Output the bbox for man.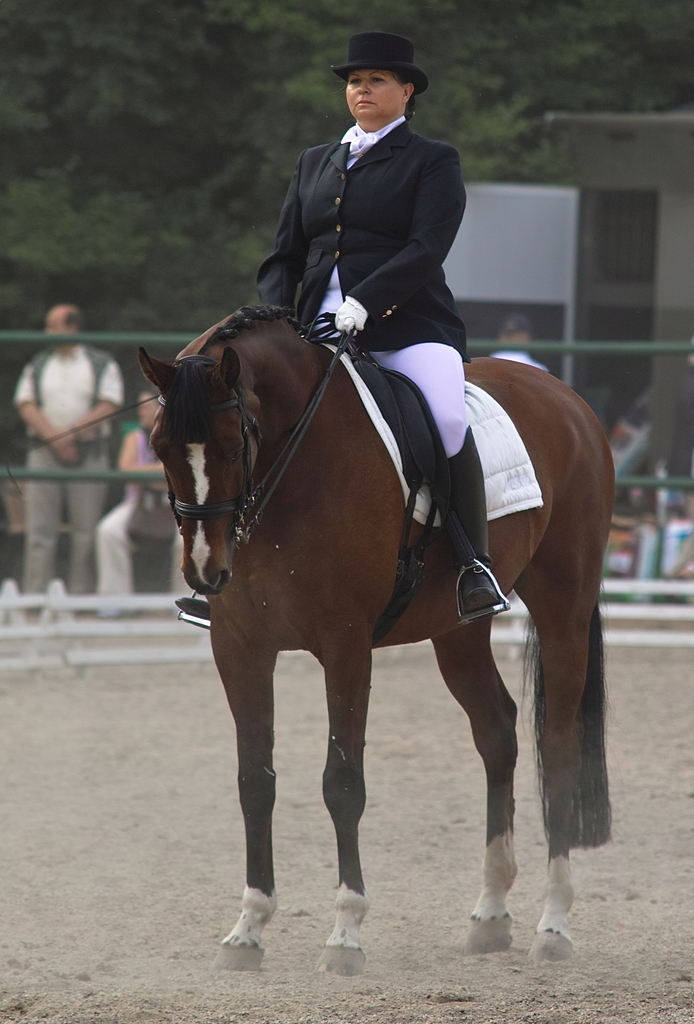
BBox(485, 316, 547, 378).
